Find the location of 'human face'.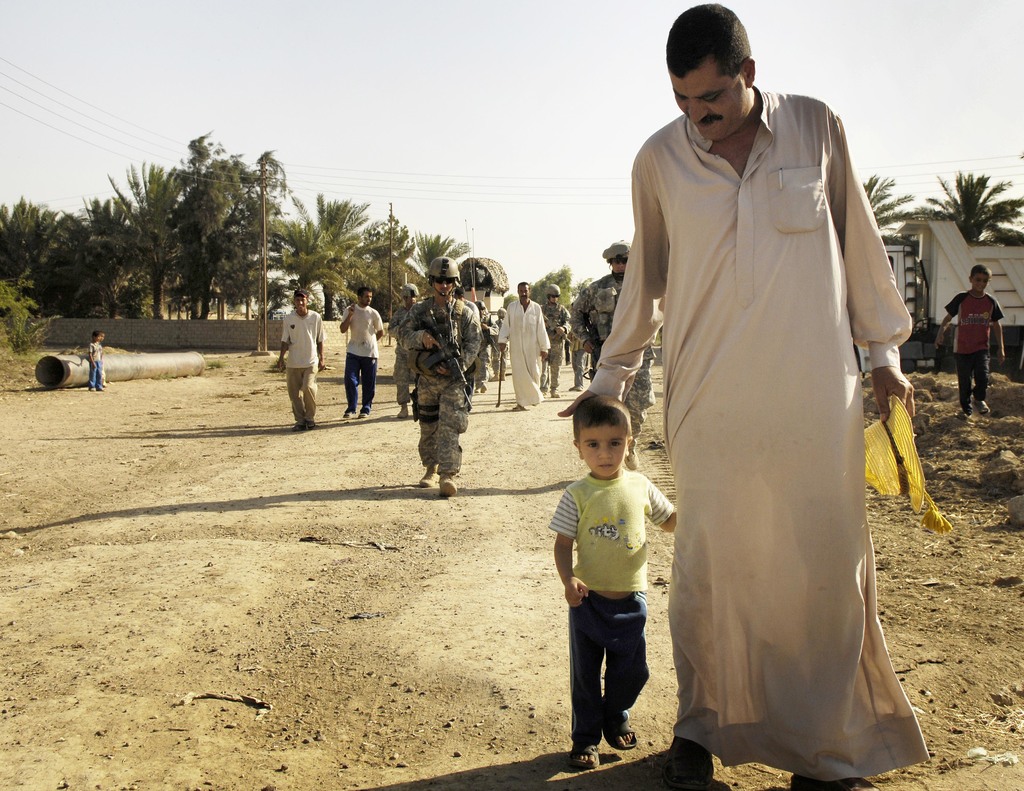
Location: (x1=673, y1=55, x2=749, y2=141).
